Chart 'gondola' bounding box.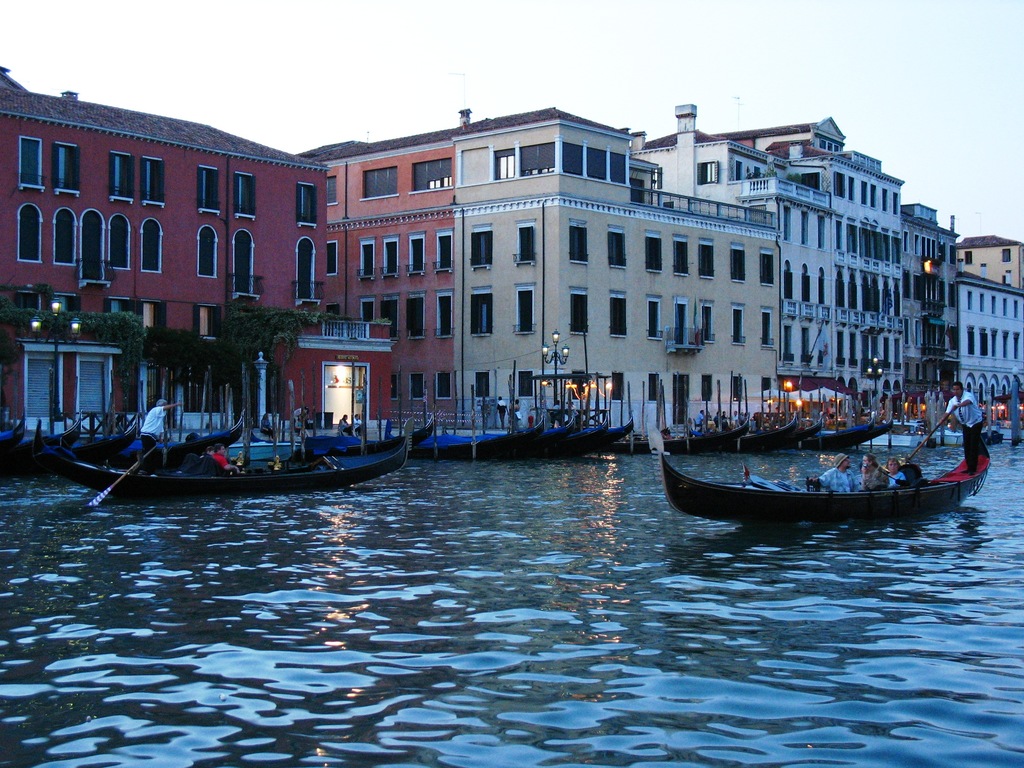
Charted: 295:415:545:458.
